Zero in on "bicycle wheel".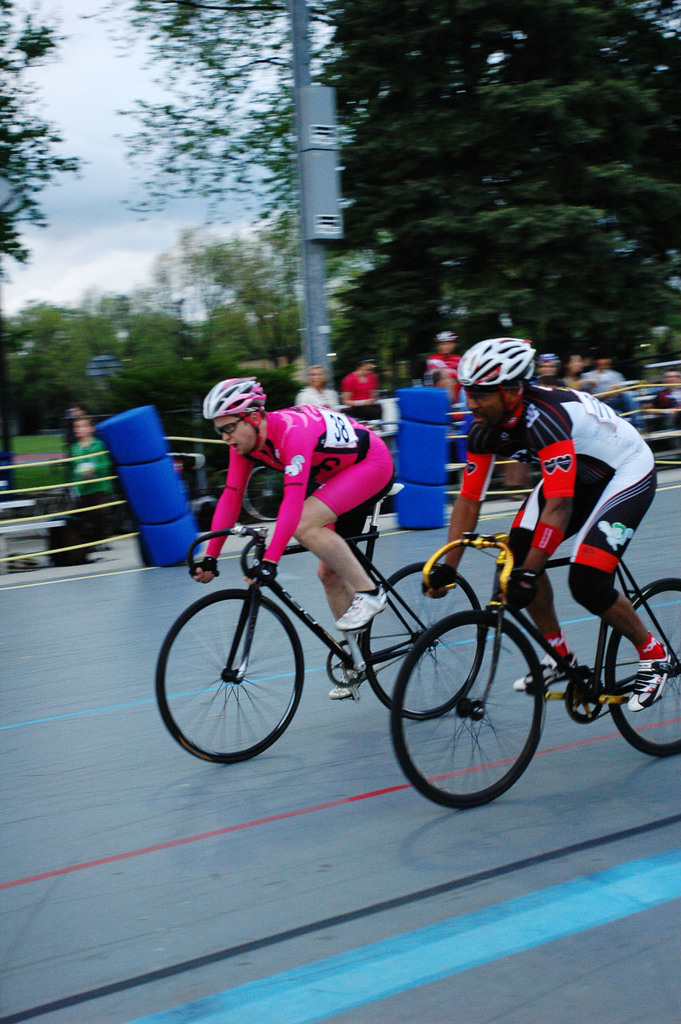
Zeroed in: 605,578,680,757.
